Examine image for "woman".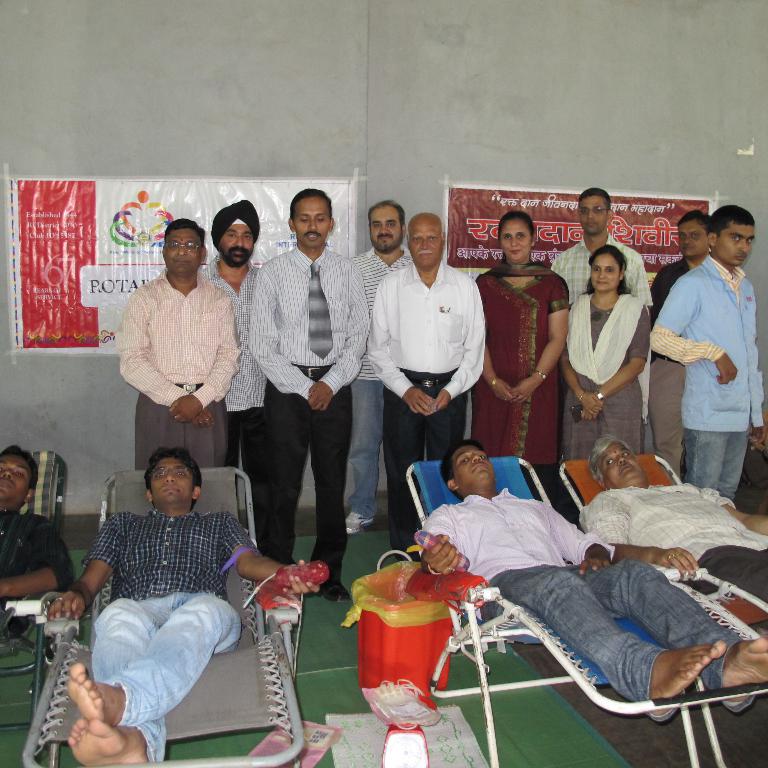
Examination result: {"left": 474, "top": 212, "right": 567, "bottom": 460}.
